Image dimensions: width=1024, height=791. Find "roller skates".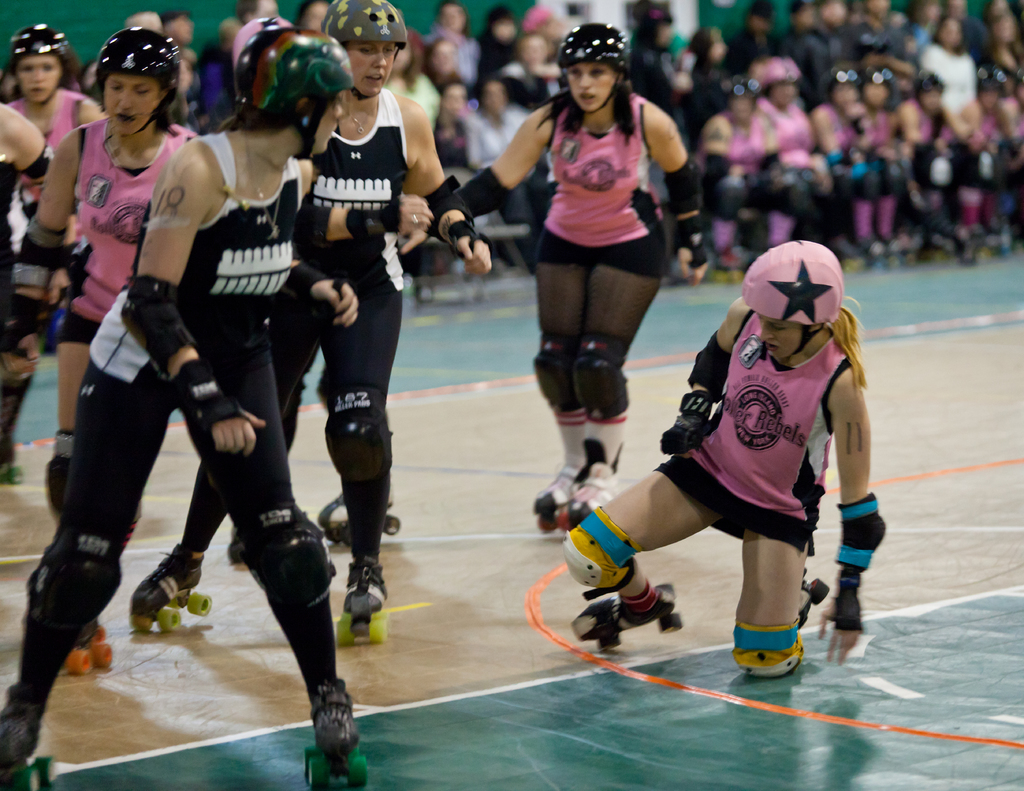
select_region(335, 554, 390, 645).
